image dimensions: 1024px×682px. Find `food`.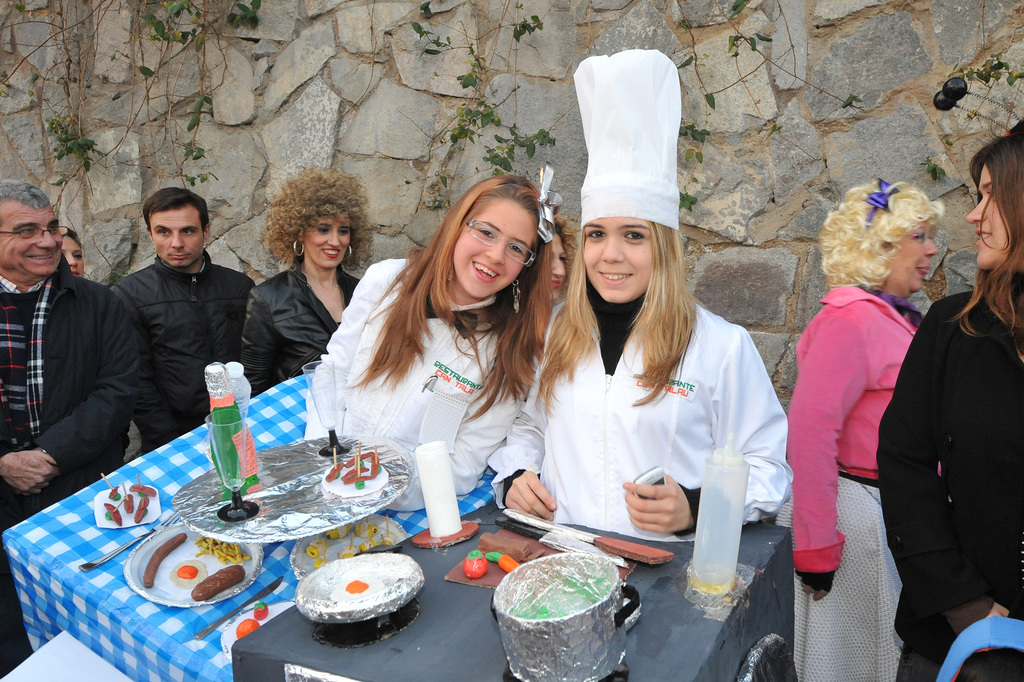
BBox(122, 492, 135, 515).
